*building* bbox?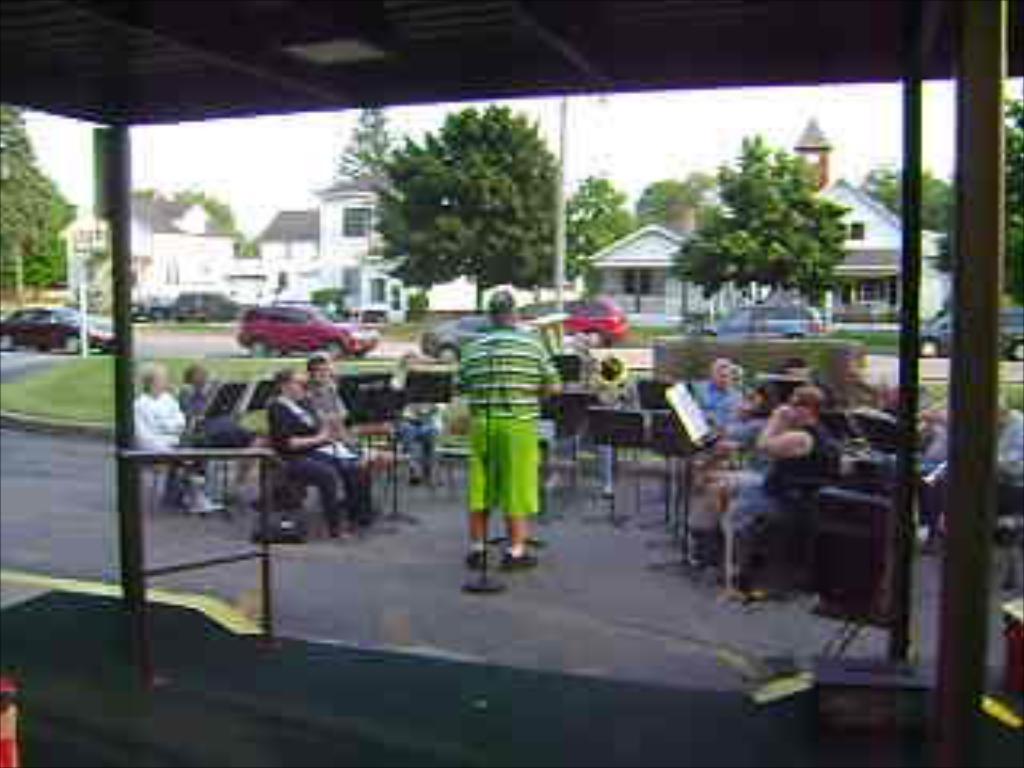
0, 0, 1021, 765
